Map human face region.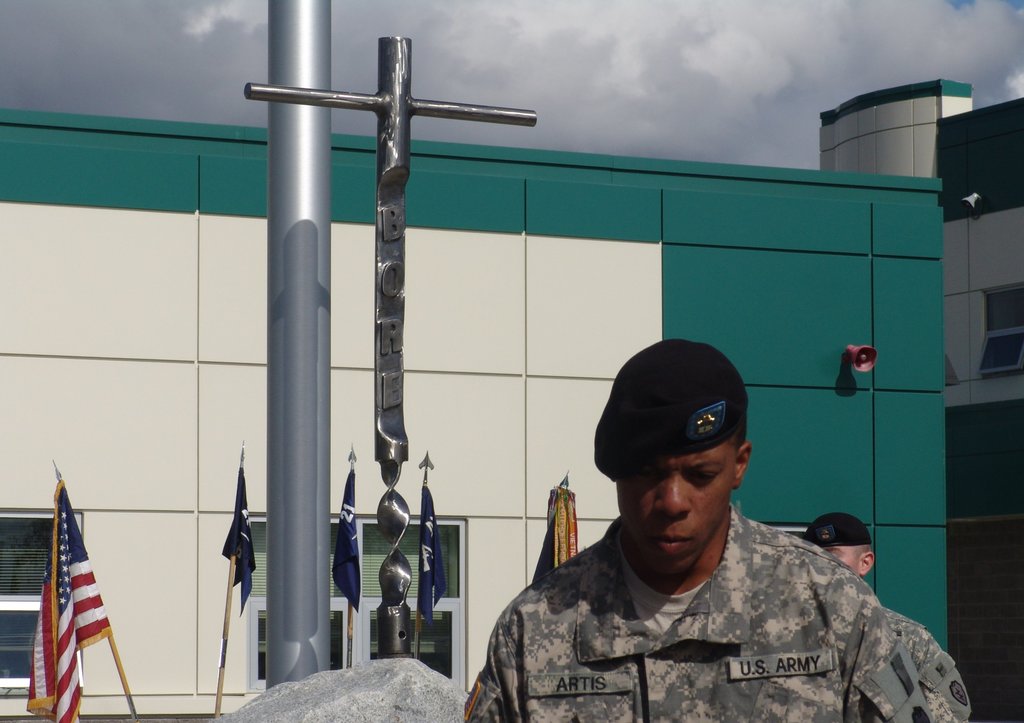
Mapped to [left=621, top=436, right=735, bottom=573].
